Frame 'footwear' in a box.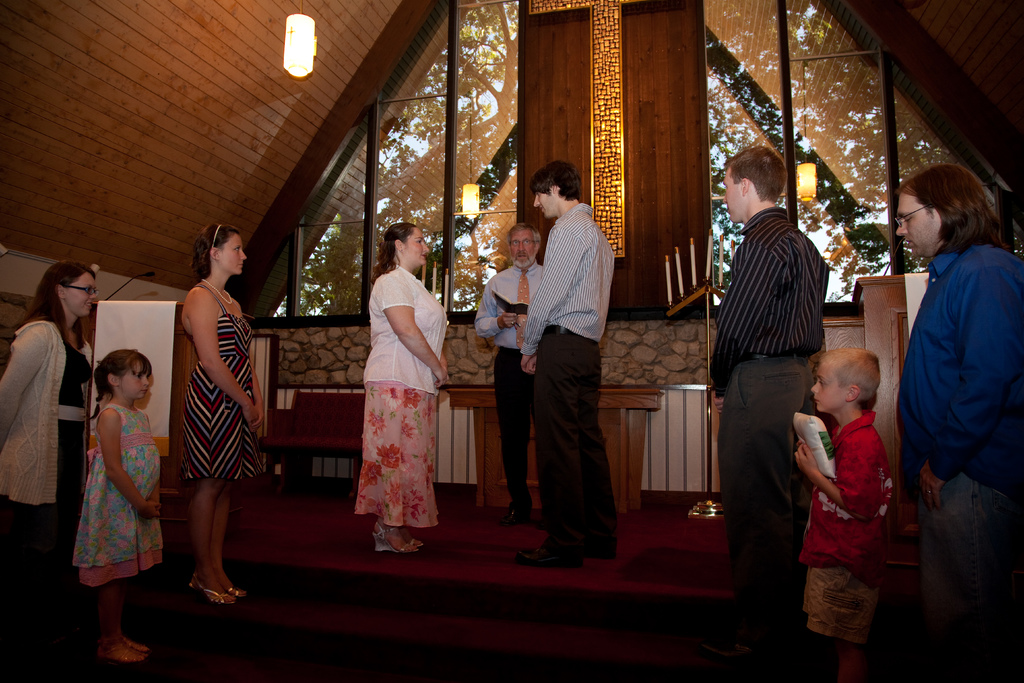
bbox(116, 631, 148, 652).
